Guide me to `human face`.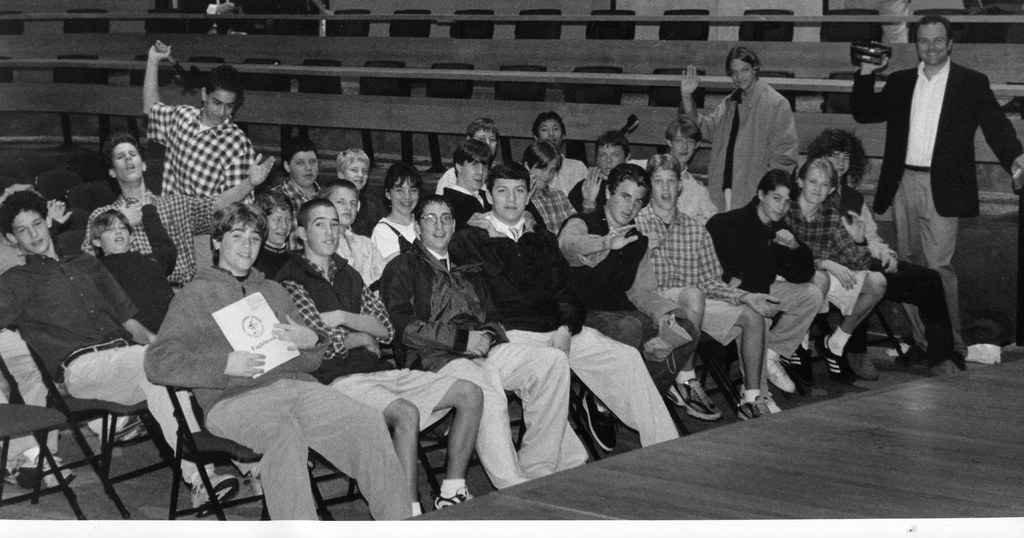
Guidance: <box>221,218,263,272</box>.
